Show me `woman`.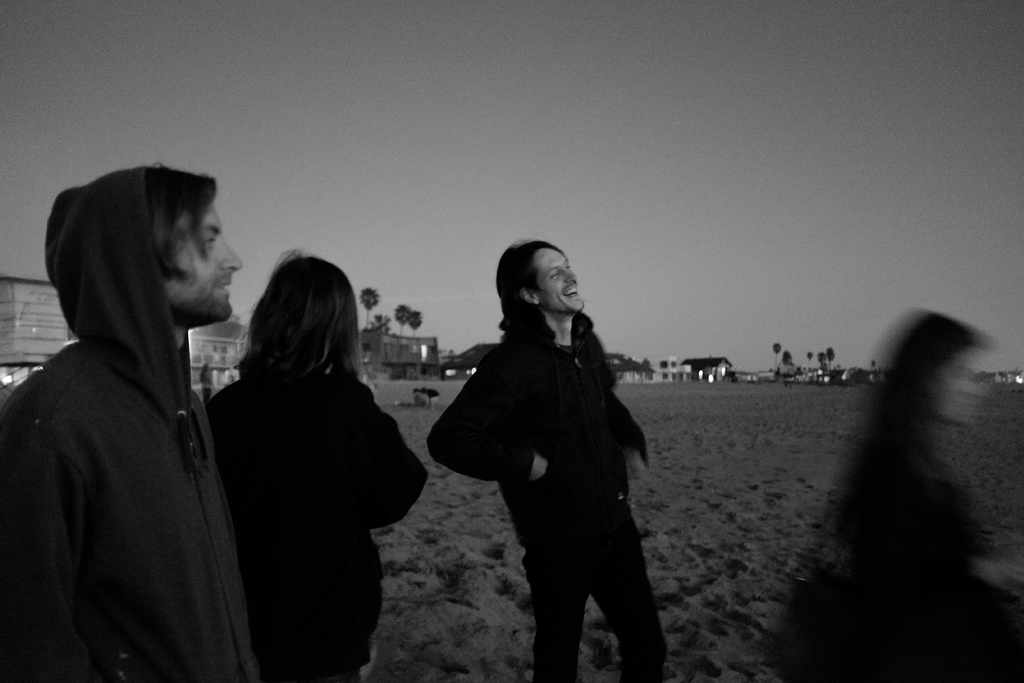
`woman` is here: locate(202, 247, 429, 682).
